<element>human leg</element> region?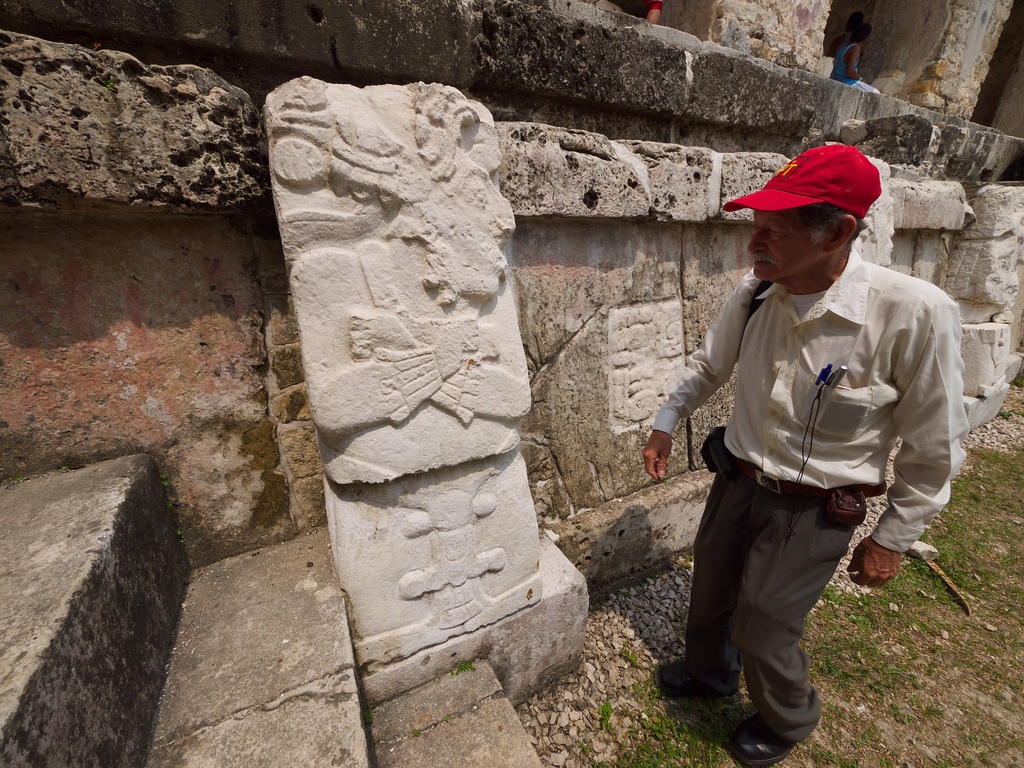
<bbox>724, 498, 824, 762</bbox>
